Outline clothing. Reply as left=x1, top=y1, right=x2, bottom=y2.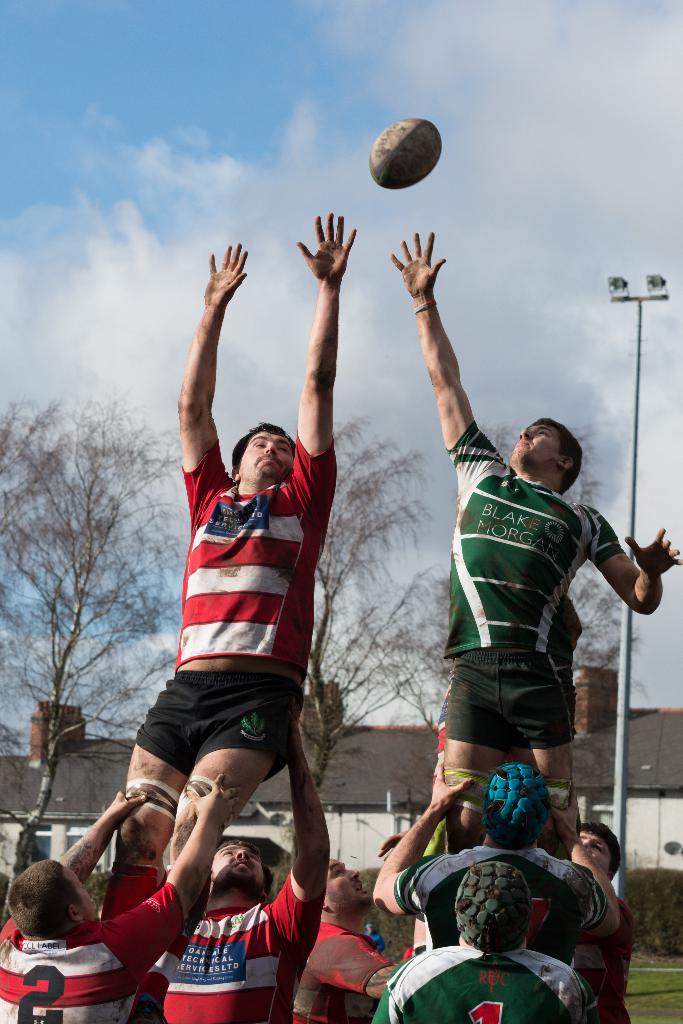
left=145, top=876, right=318, bottom=1023.
